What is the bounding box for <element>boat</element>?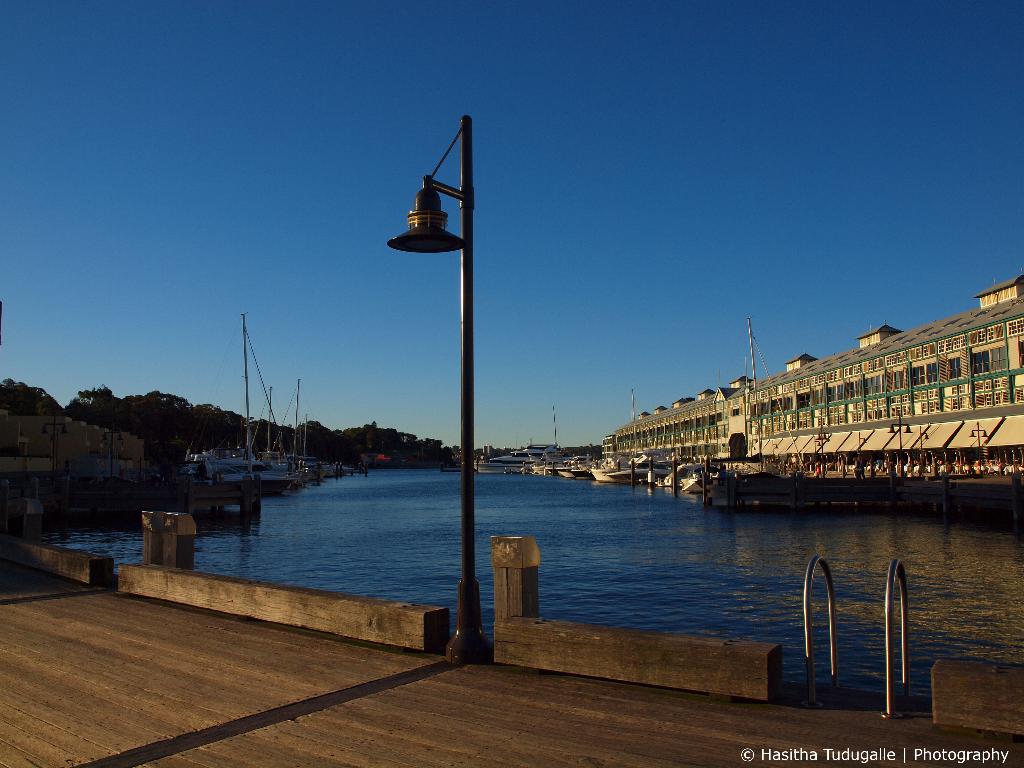
select_region(602, 385, 672, 484).
